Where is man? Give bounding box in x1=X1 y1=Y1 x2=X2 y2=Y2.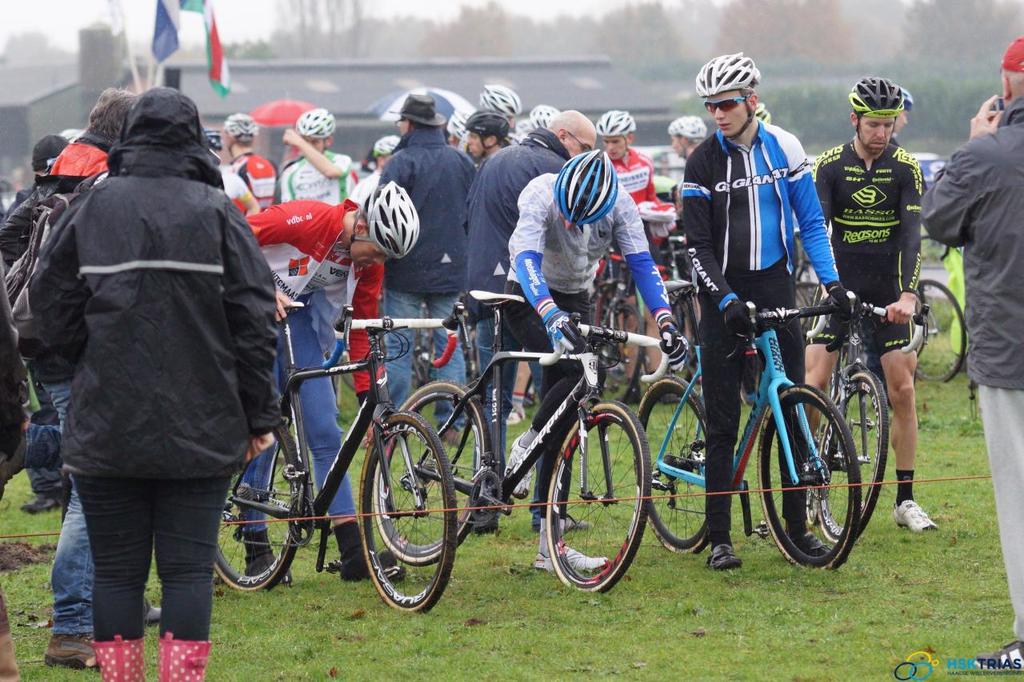
x1=476 y1=98 x2=599 y2=531.
